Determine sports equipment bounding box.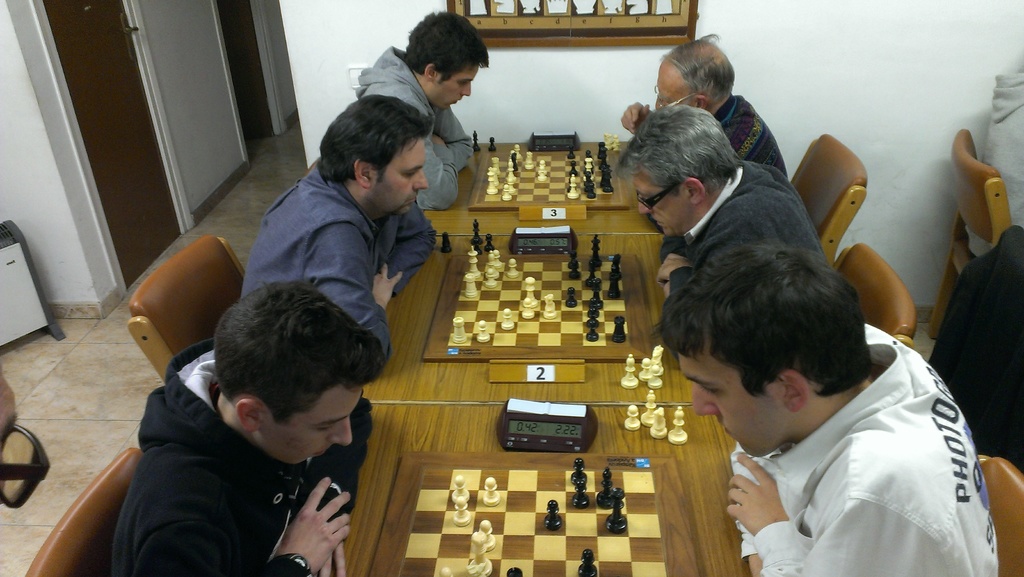
Determined: left=440, top=229, right=451, bottom=253.
